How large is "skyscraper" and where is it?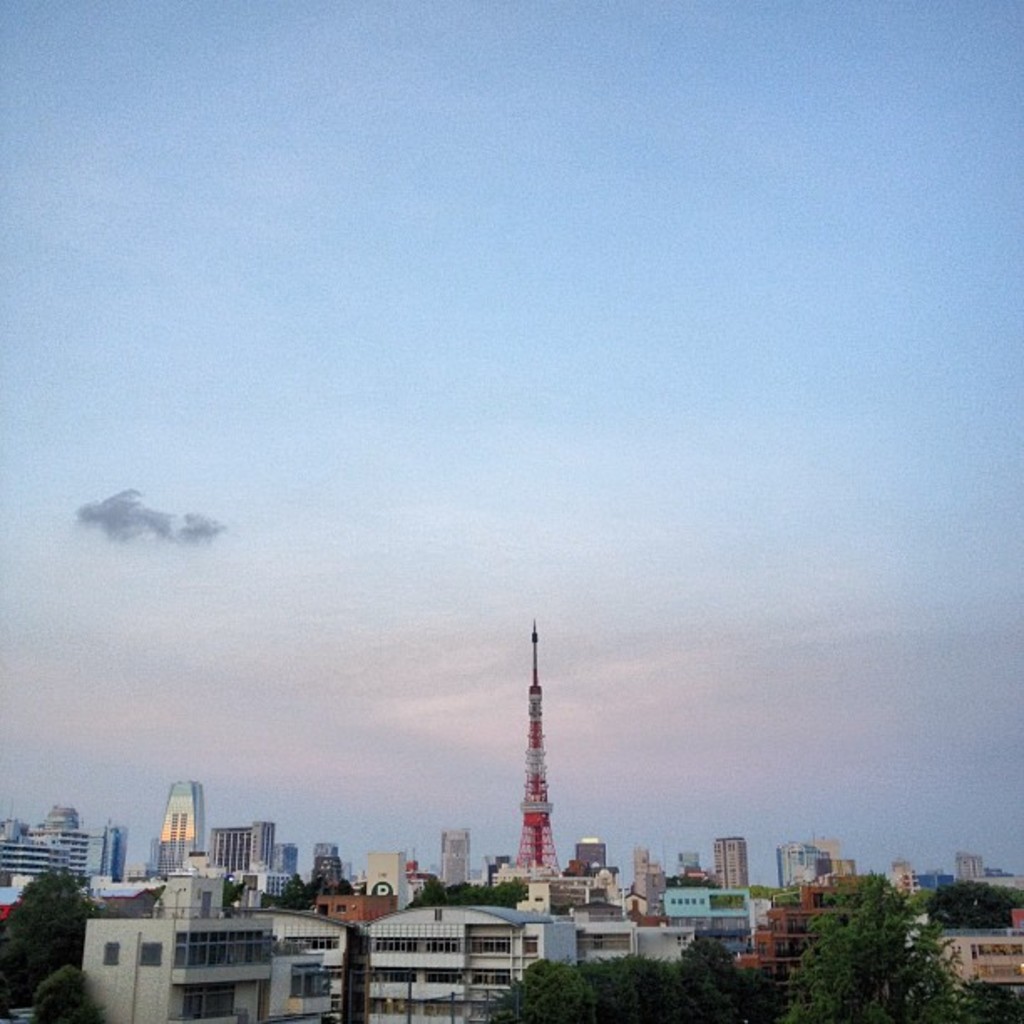
Bounding box: [left=489, top=651, right=587, bottom=904].
